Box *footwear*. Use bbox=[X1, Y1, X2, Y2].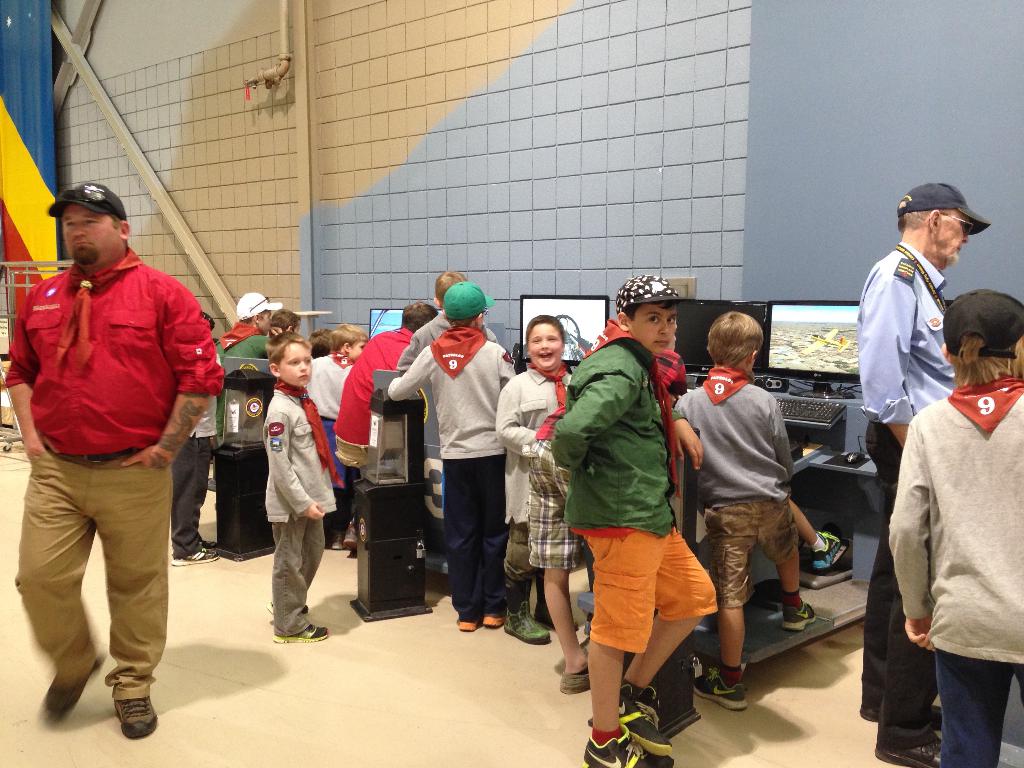
bbox=[342, 524, 360, 555].
